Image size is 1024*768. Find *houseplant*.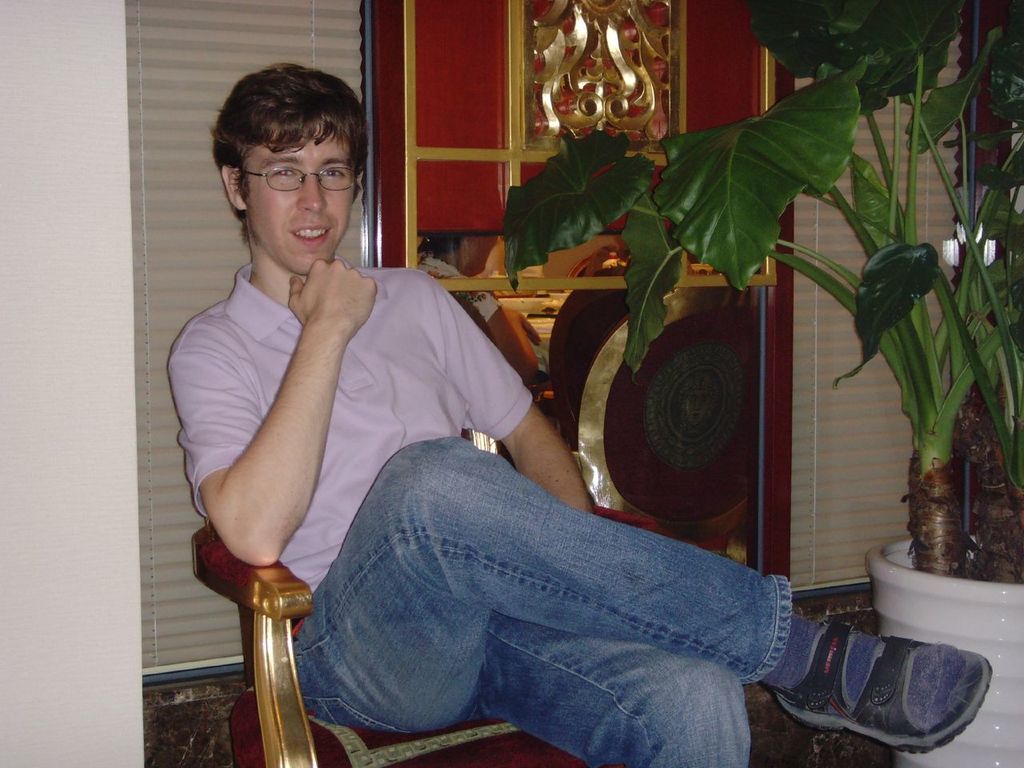
499/0/1023/767.
